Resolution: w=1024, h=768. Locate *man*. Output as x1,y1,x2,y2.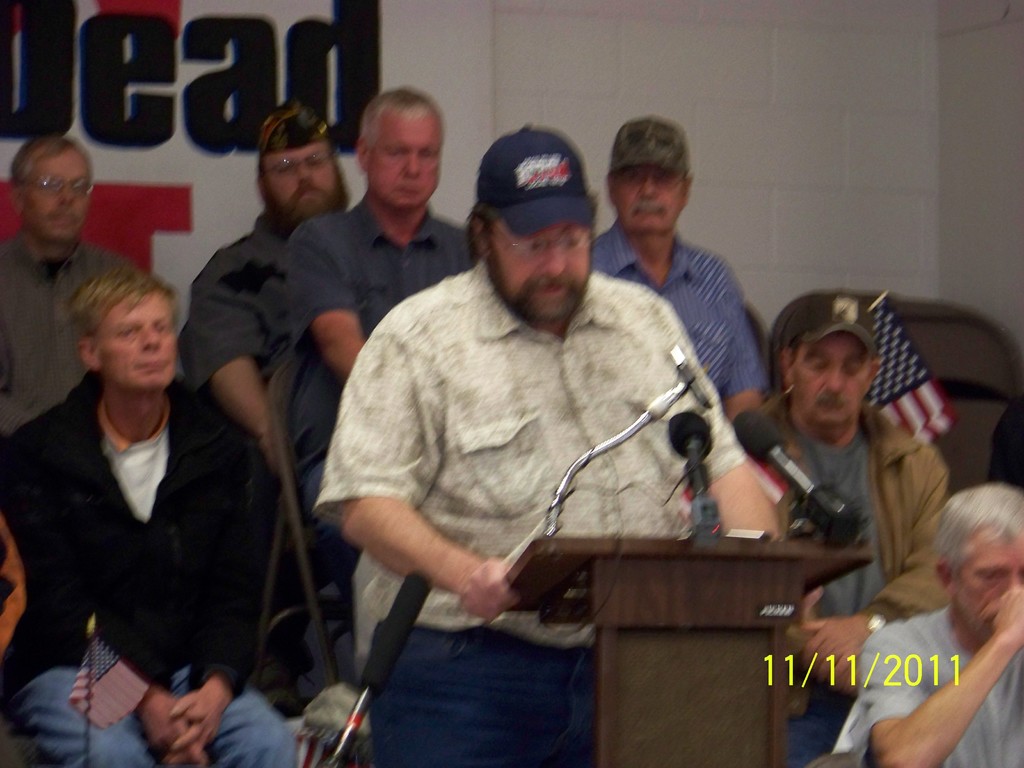
274,79,468,691.
